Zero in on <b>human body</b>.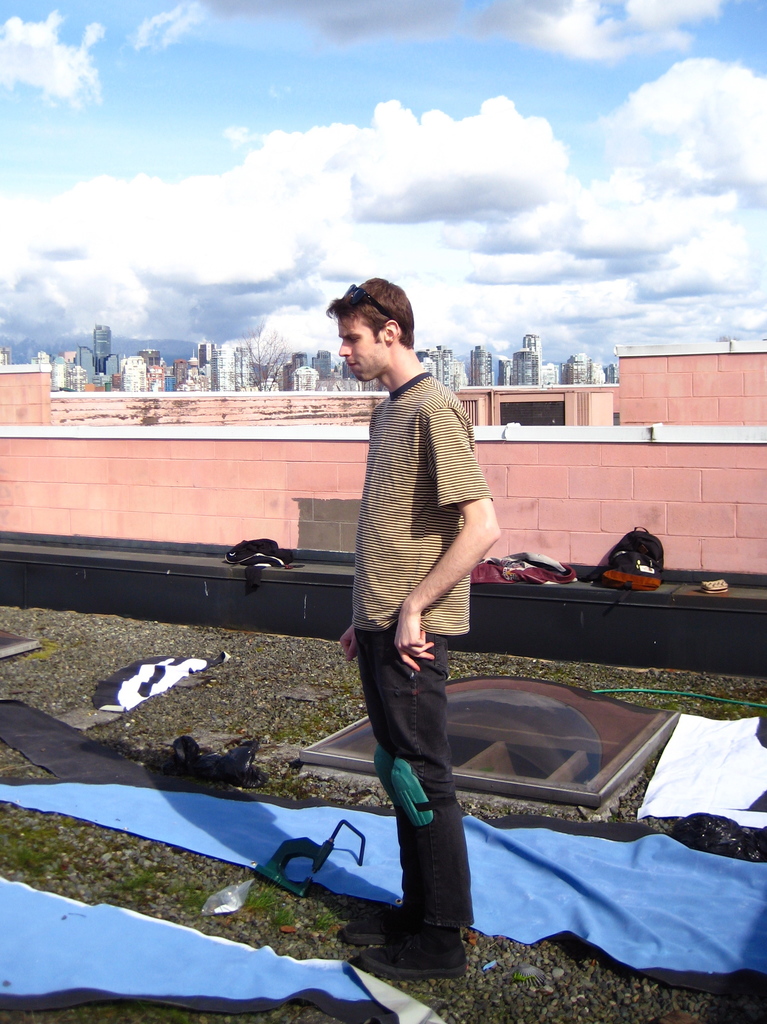
Zeroed in: 343,365,552,969.
